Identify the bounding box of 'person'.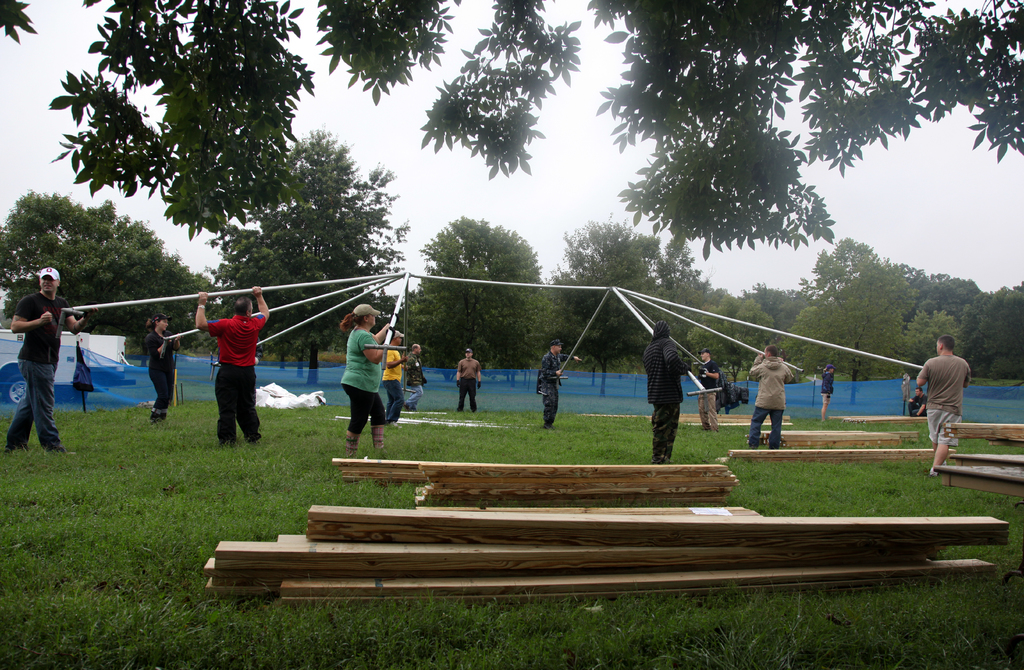
906, 385, 929, 415.
